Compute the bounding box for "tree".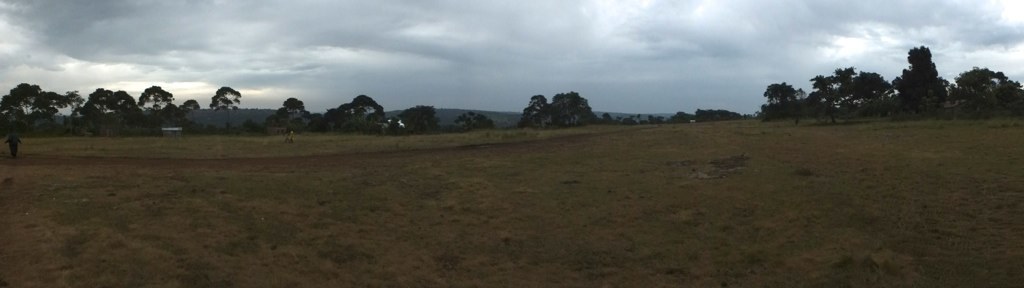
select_region(214, 85, 239, 132).
